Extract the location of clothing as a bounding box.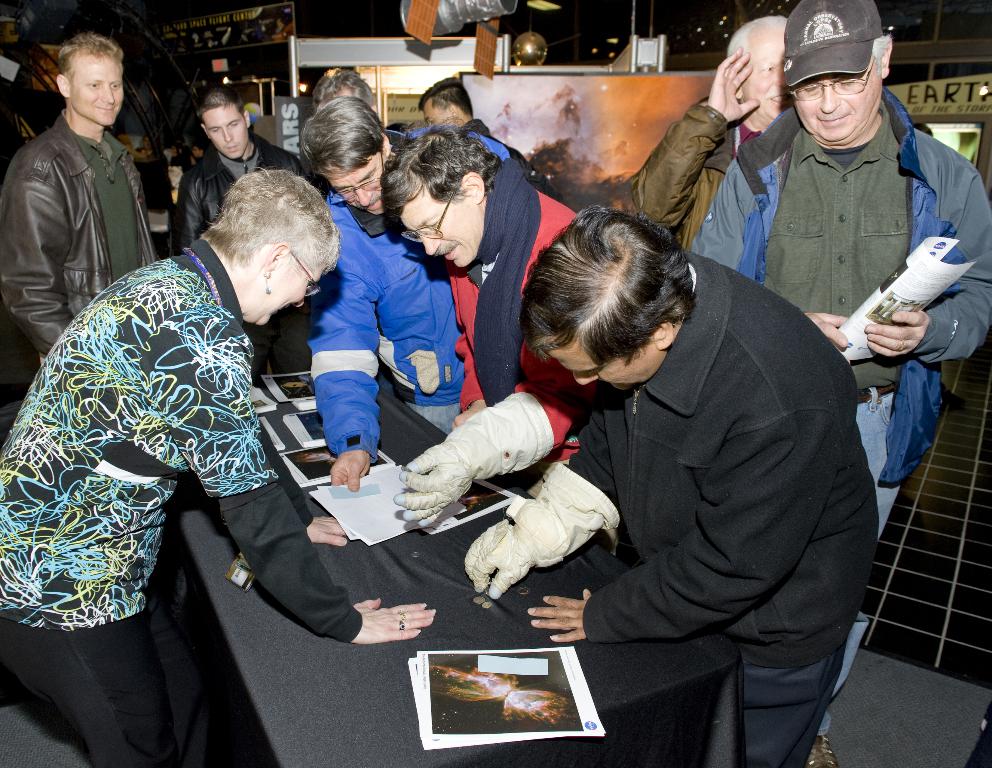
465/127/560/190.
